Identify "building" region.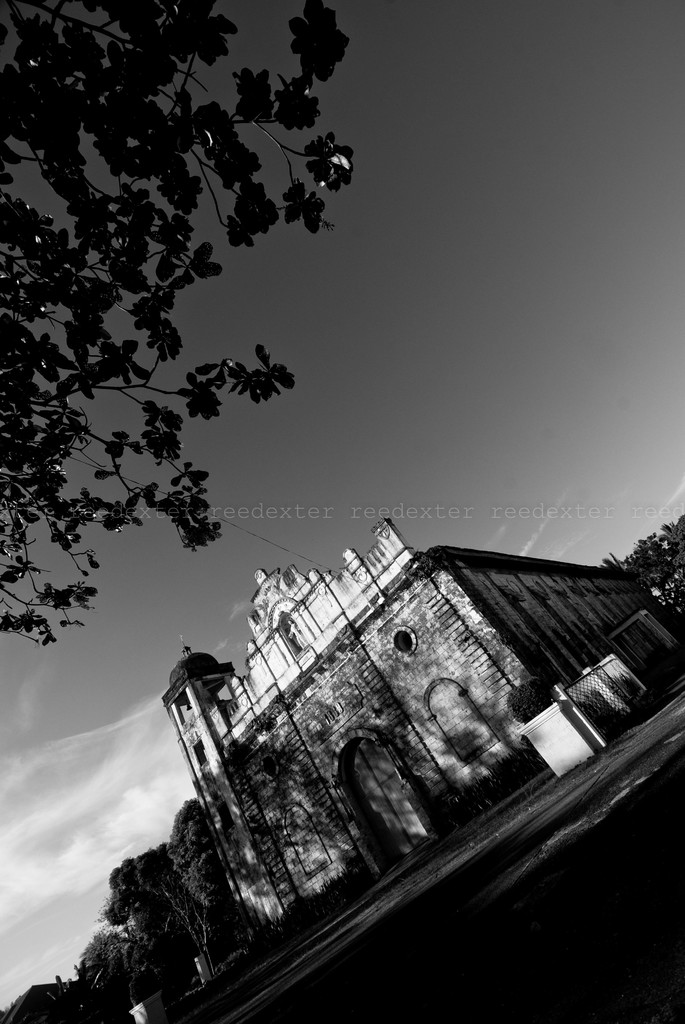
Region: 0:504:684:1023.
